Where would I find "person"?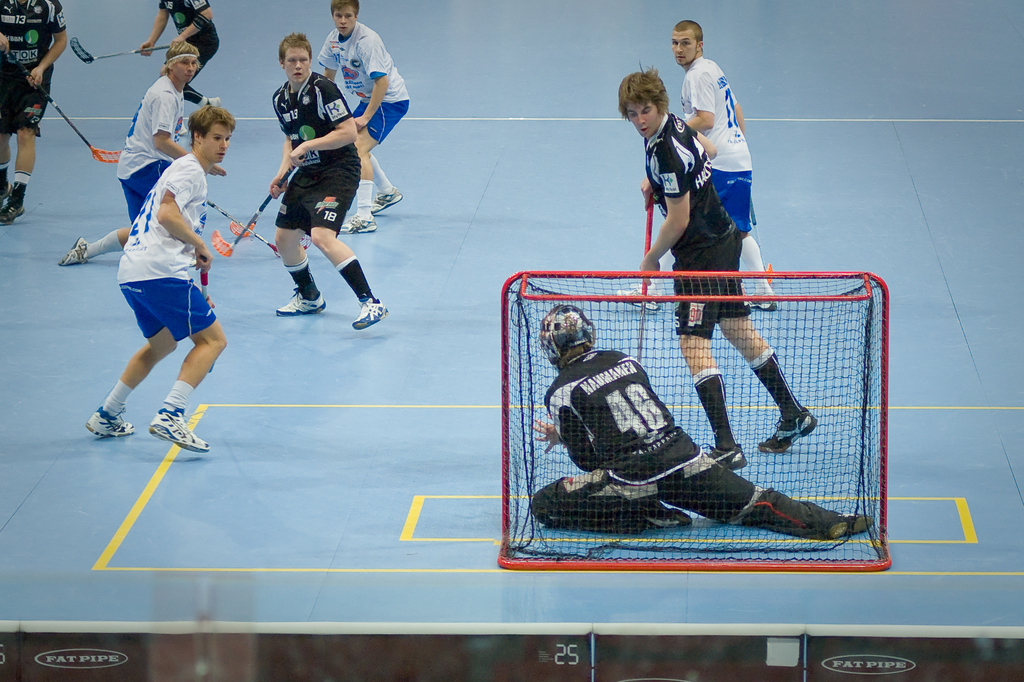
At <region>57, 37, 196, 268</region>.
